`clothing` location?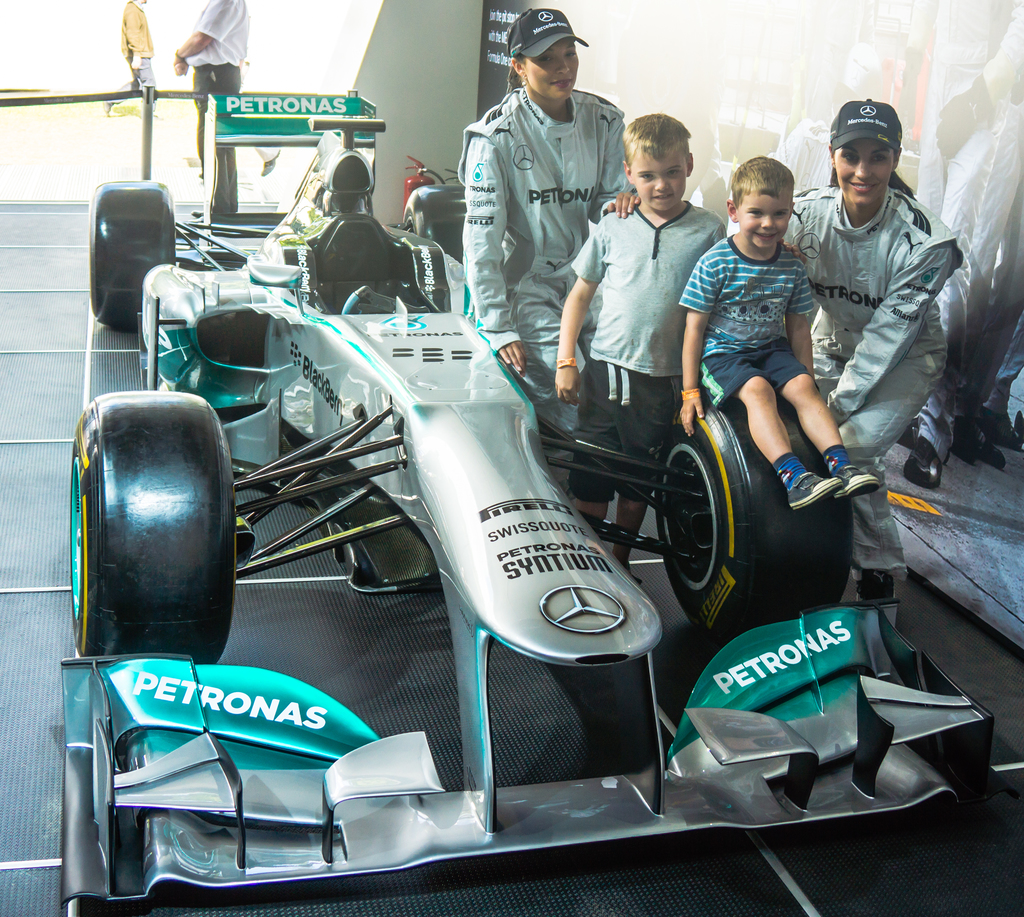
<region>115, 6, 173, 106</region>
